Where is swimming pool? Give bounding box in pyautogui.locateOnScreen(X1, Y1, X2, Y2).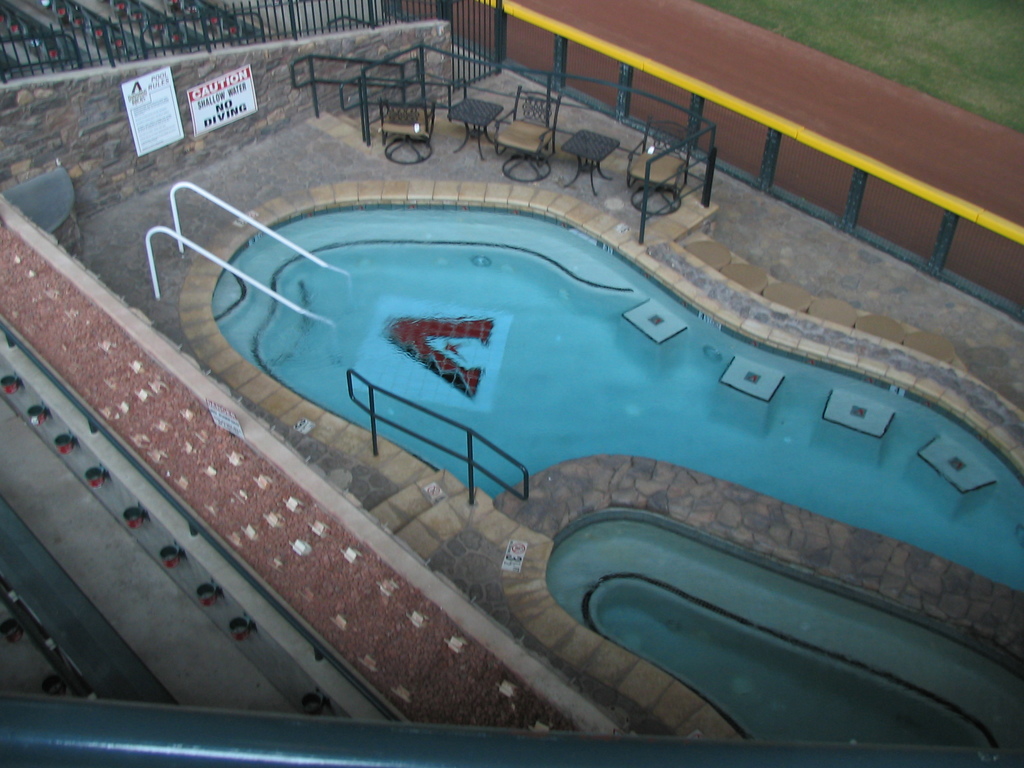
pyautogui.locateOnScreen(67, 165, 1023, 733).
